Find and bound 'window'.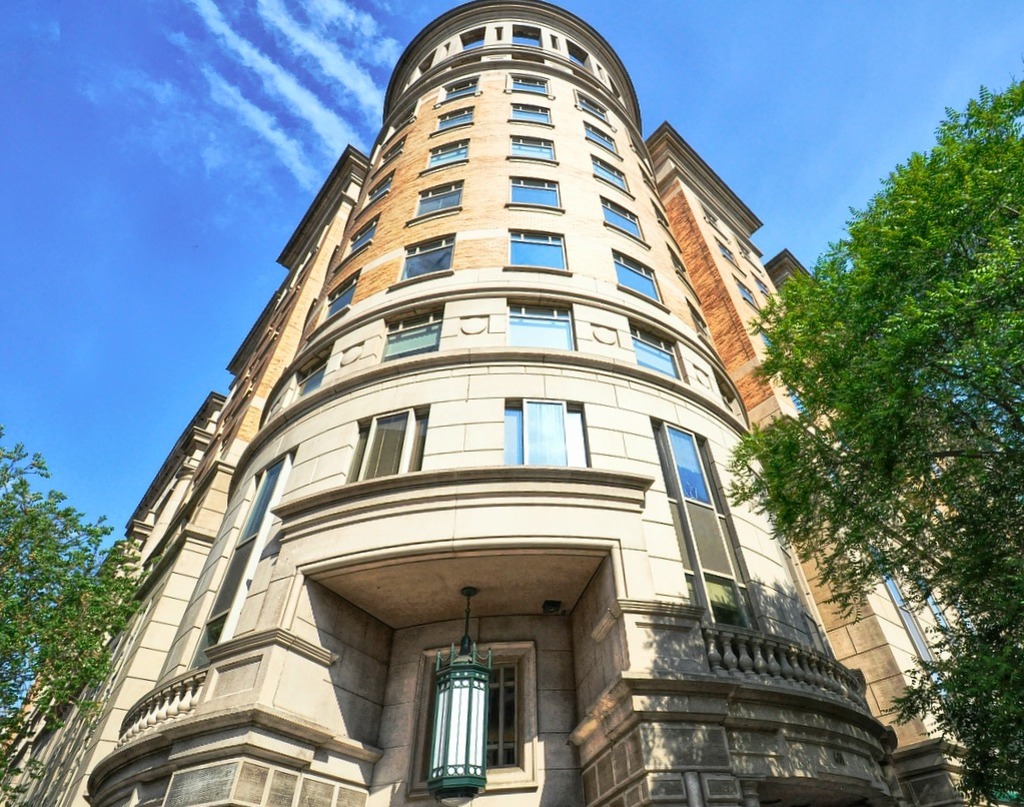
Bound: bbox(509, 103, 558, 127).
